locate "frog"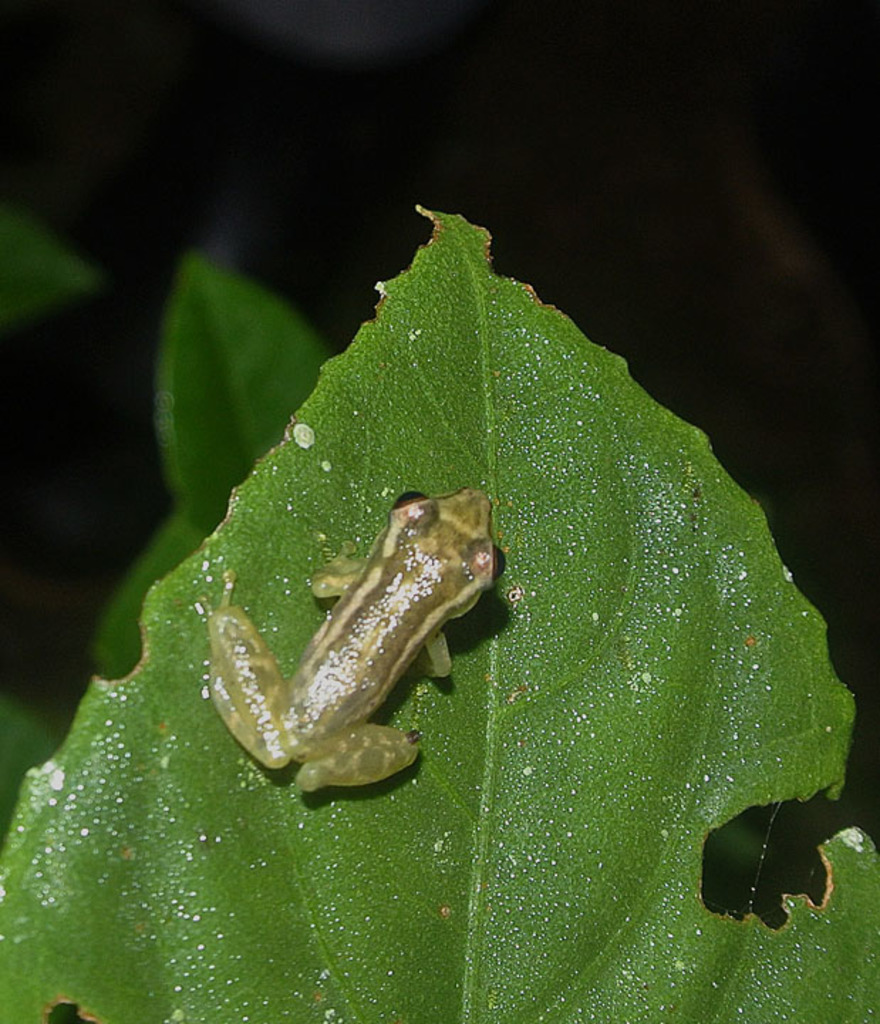
pyautogui.locateOnScreen(202, 482, 508, 792)
